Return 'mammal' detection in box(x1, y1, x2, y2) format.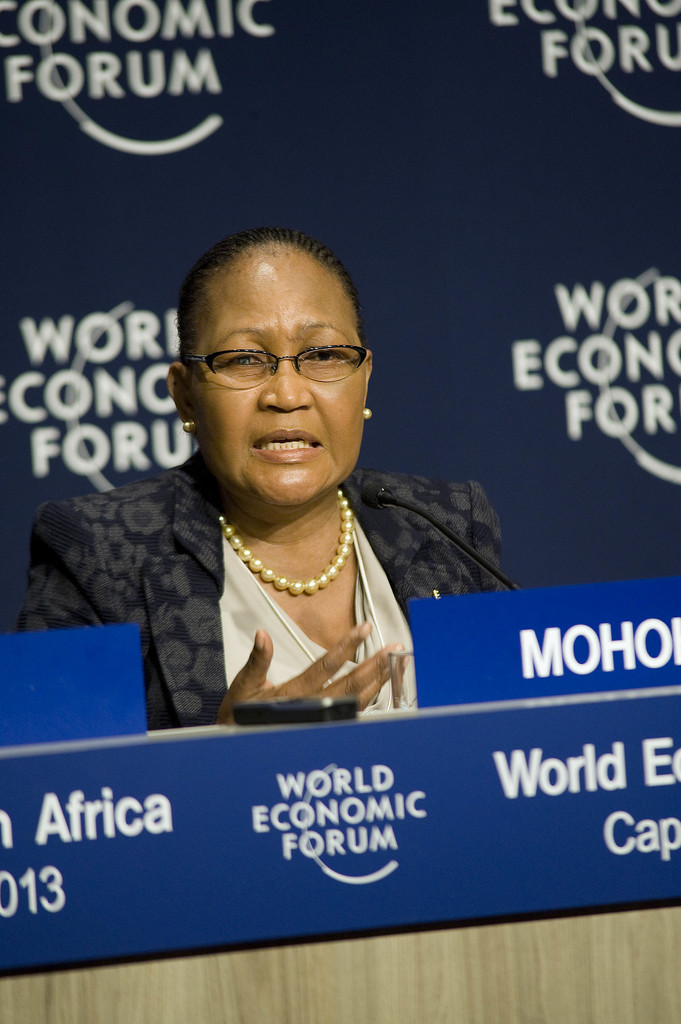
box(7, 227, 517, 730).
